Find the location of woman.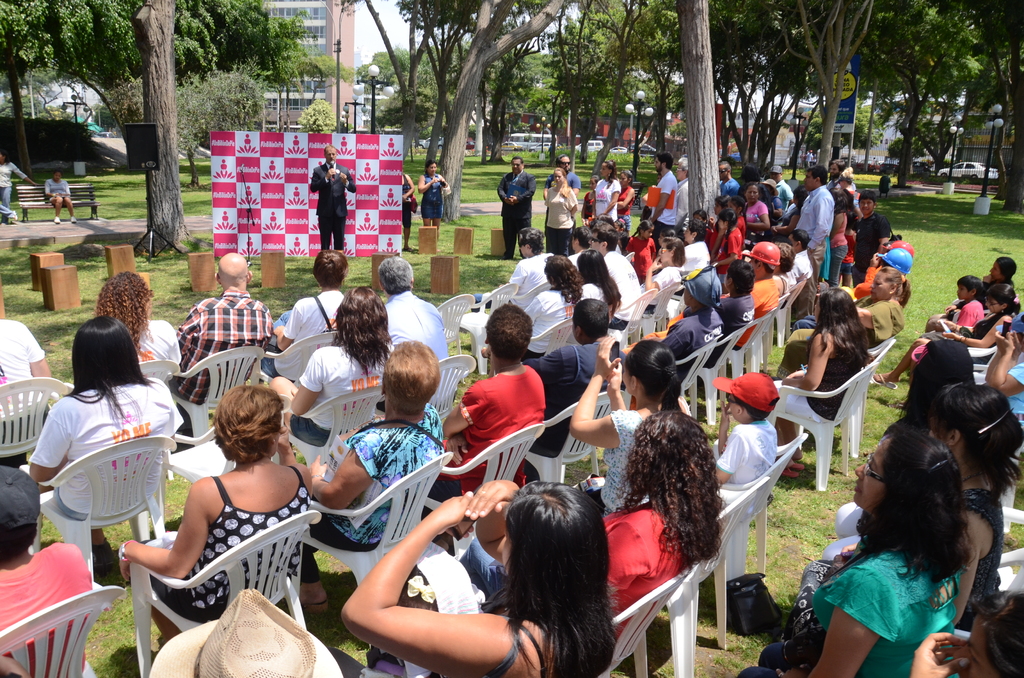
Location: BBox(340, 483, 627, 675).
